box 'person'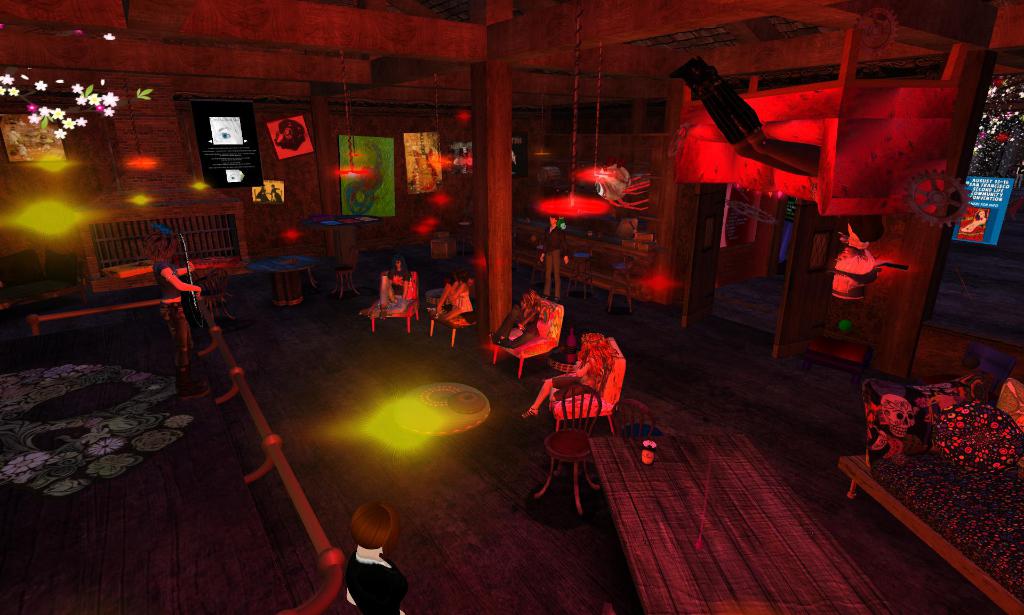
{"left": 348, "top": 498, "right": 411, "bottom": 614}
